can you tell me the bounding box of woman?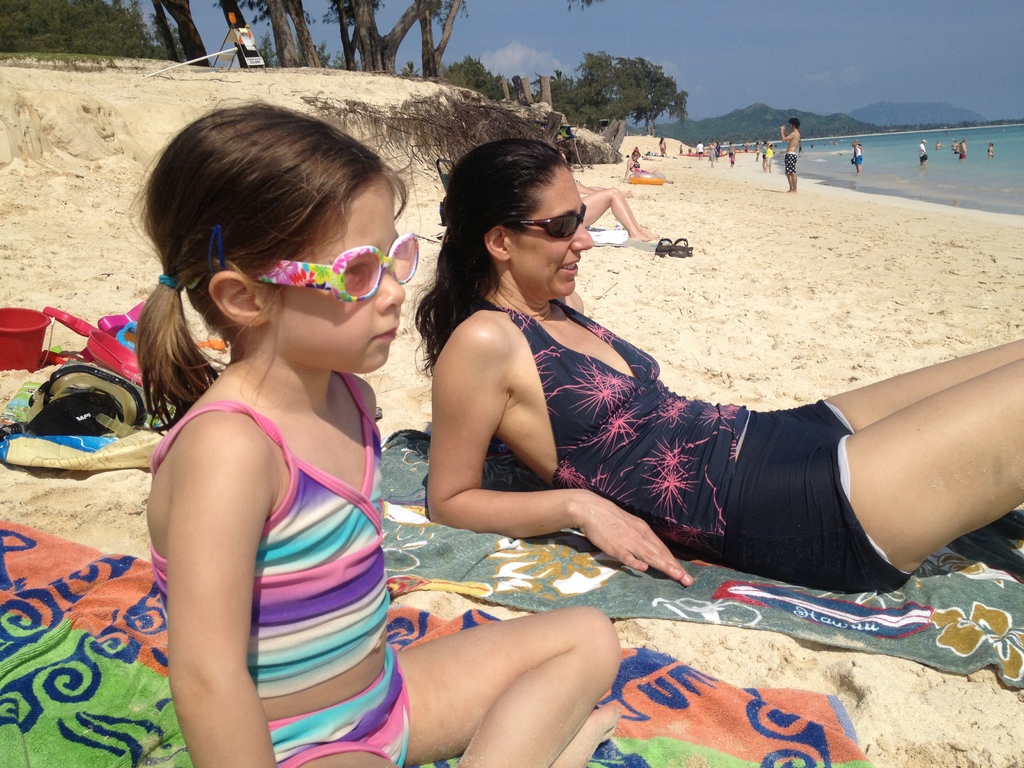
bbox=[406, 127, 1023, 620].
